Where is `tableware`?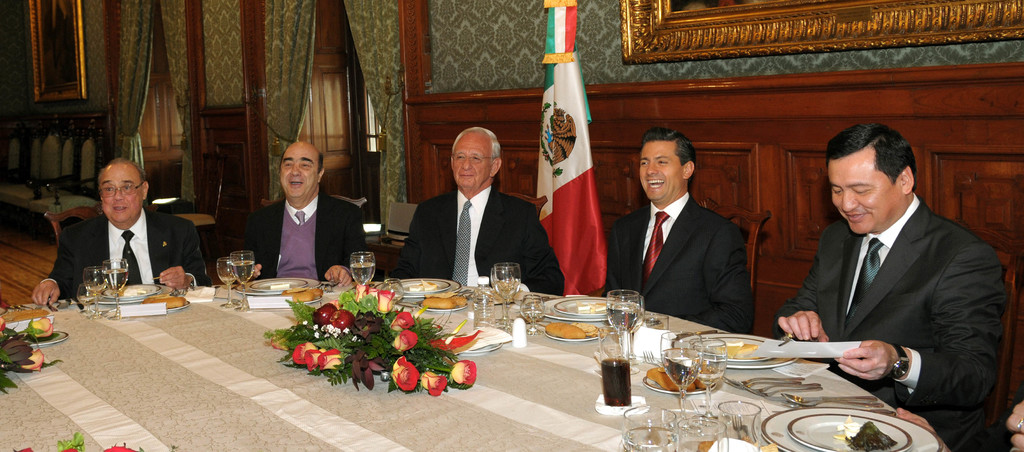
crop(380, 275, 405, 310).
